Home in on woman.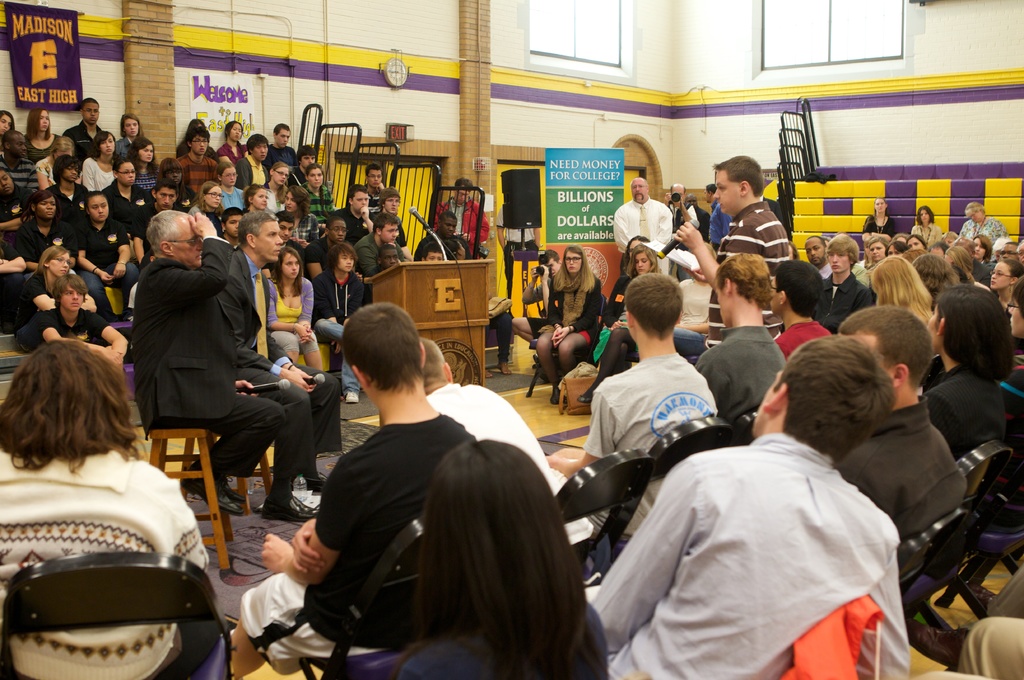
Homed in at locate(156, 156, 194, 215).
